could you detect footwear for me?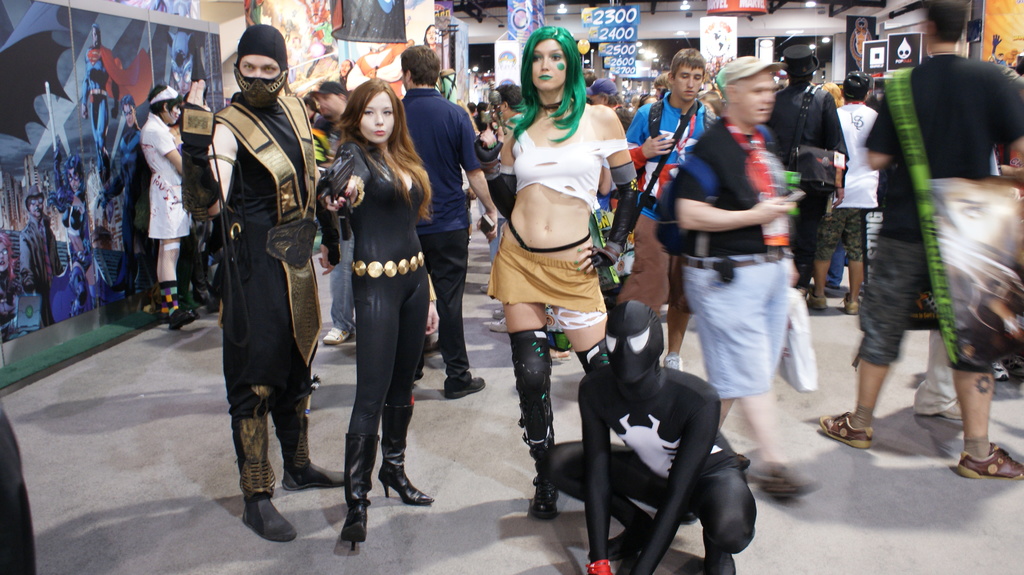
Detection result: 818,407,876,452.
